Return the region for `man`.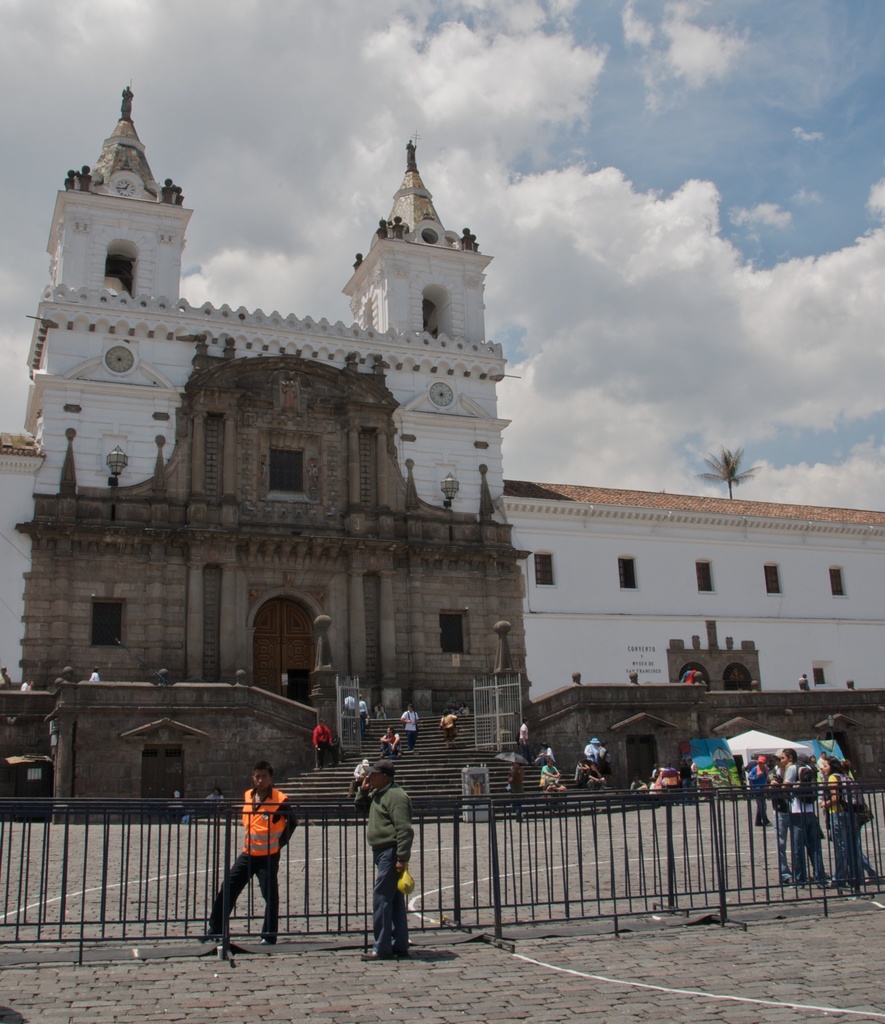
crop(750, 754, 773, 828).
